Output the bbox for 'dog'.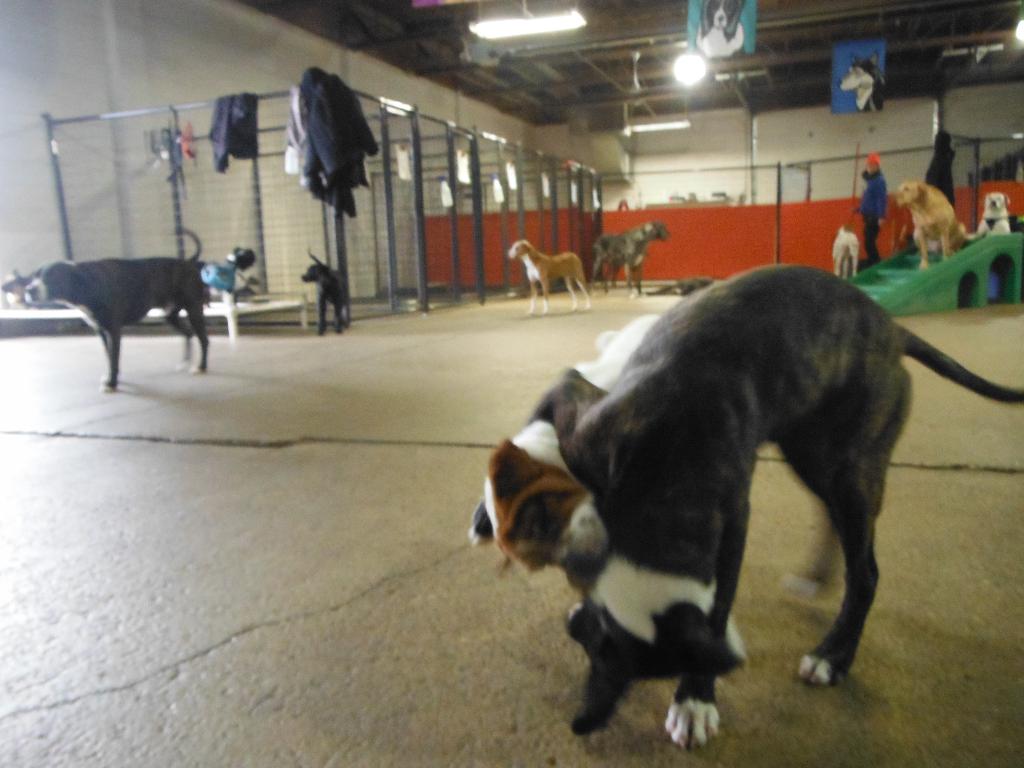
<region>170, 226, 256, 304</region>.
